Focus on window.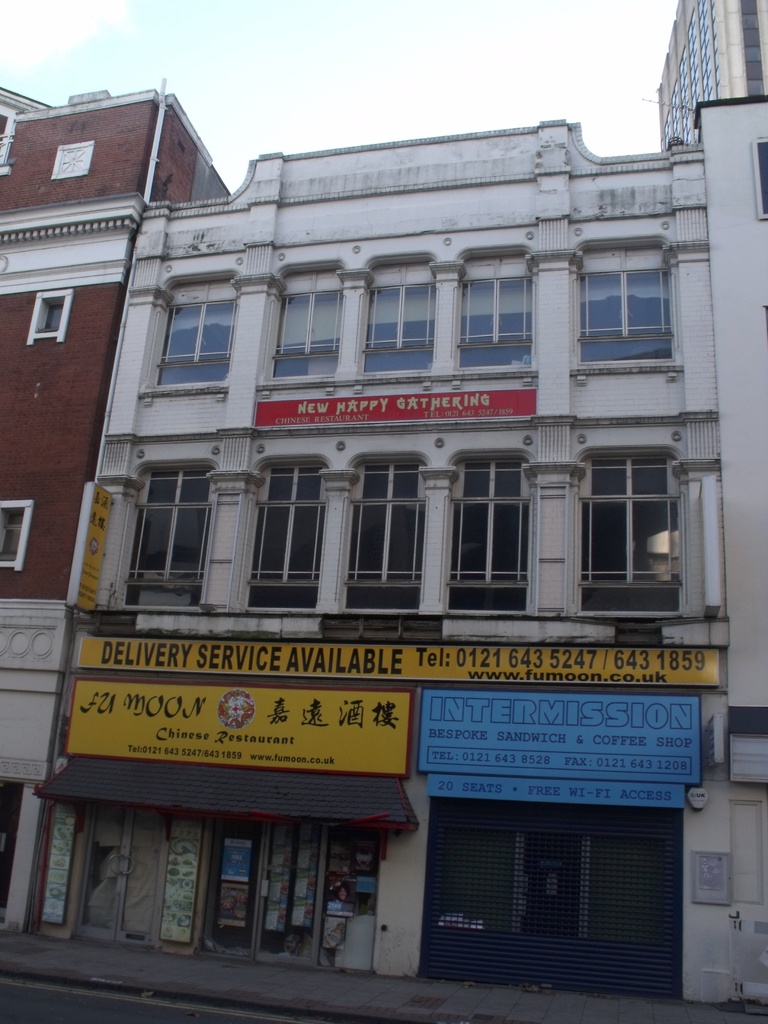
Focused at <bbox>582, 449, 685, 624</bbox>.
